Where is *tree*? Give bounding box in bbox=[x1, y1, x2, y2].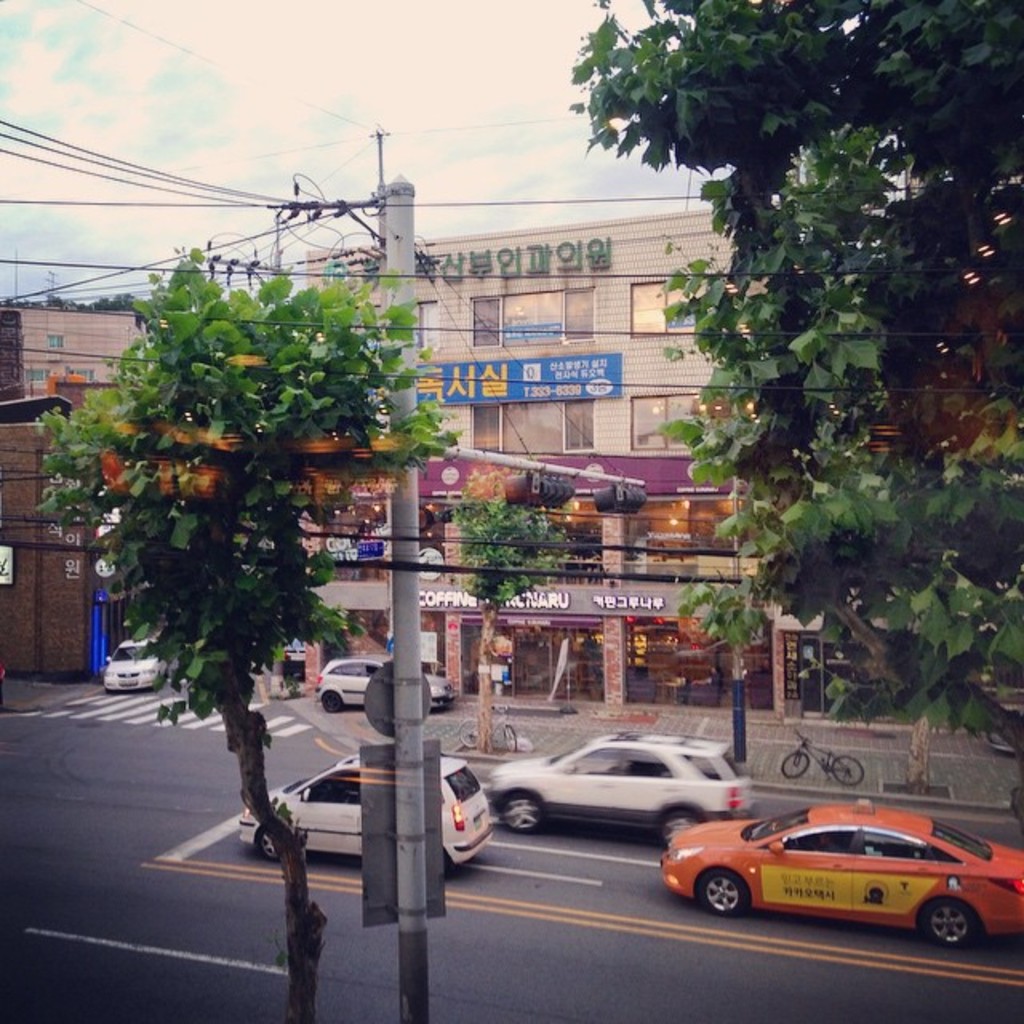
bbox=[634, 21, 982, 746].
